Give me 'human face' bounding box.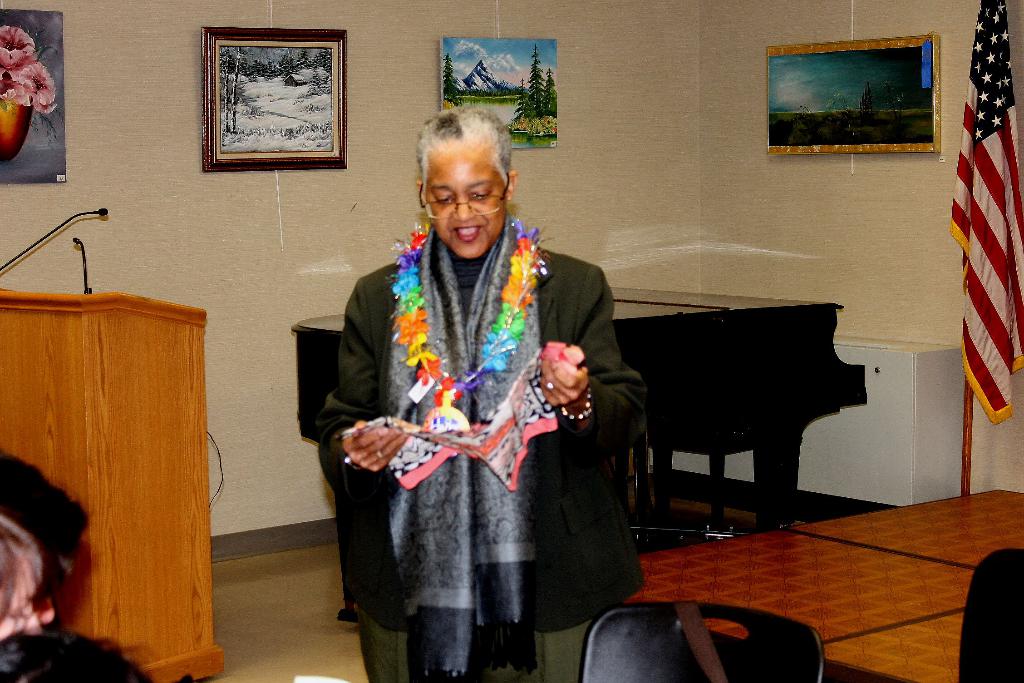
(425, 149, 509, 258).
